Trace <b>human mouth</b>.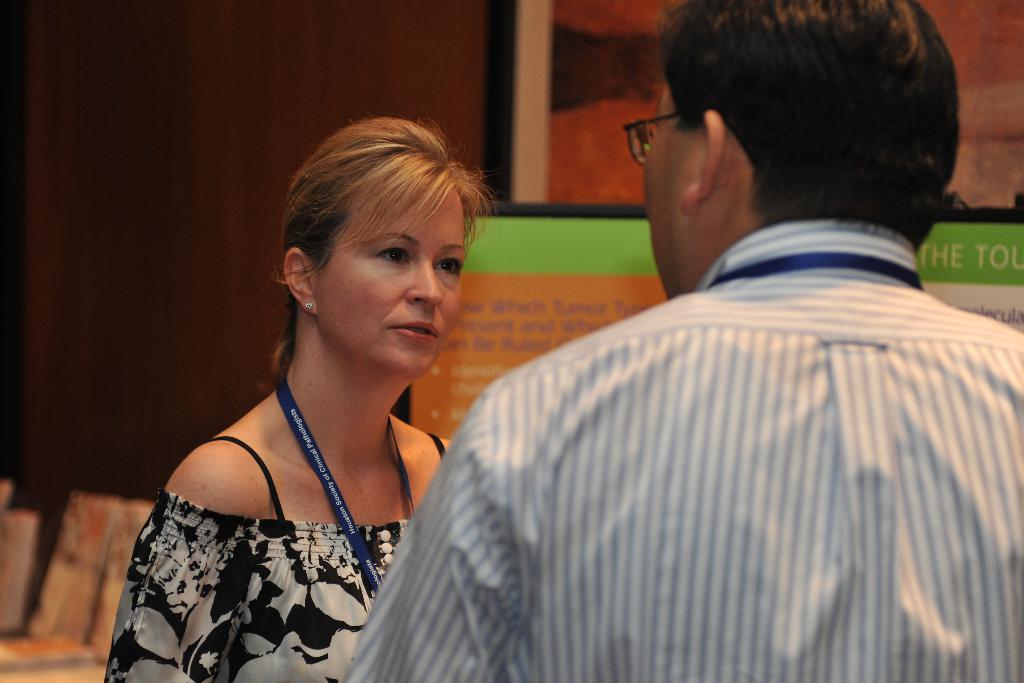
Traced to bbox=(380, 306, 447, 350).
